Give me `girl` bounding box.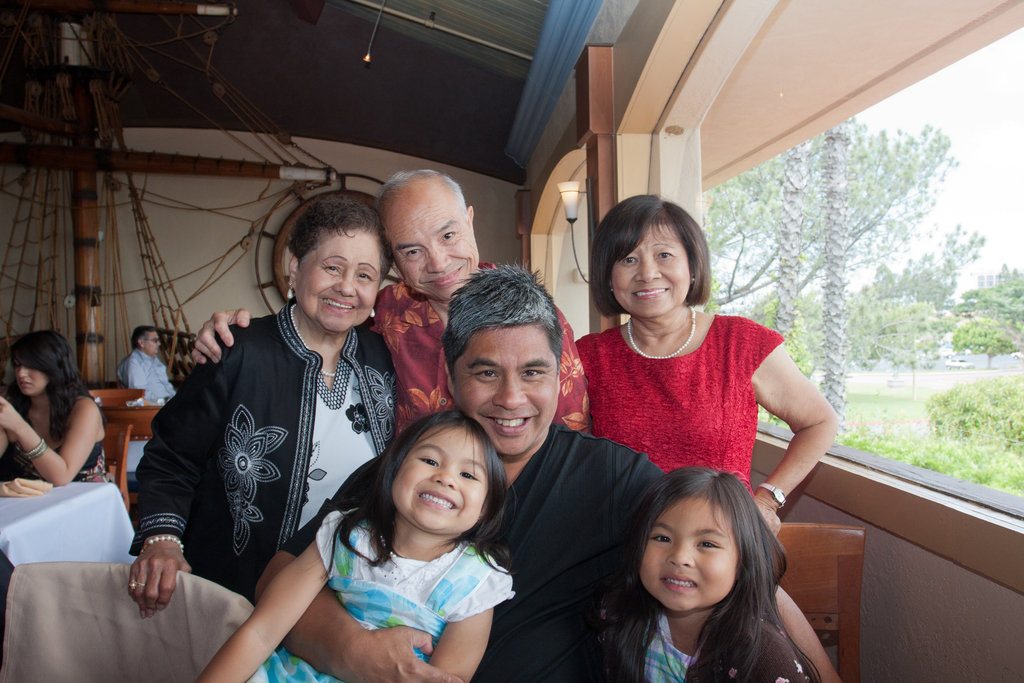
x1=598, y1=470, x2=815, y2=682.
